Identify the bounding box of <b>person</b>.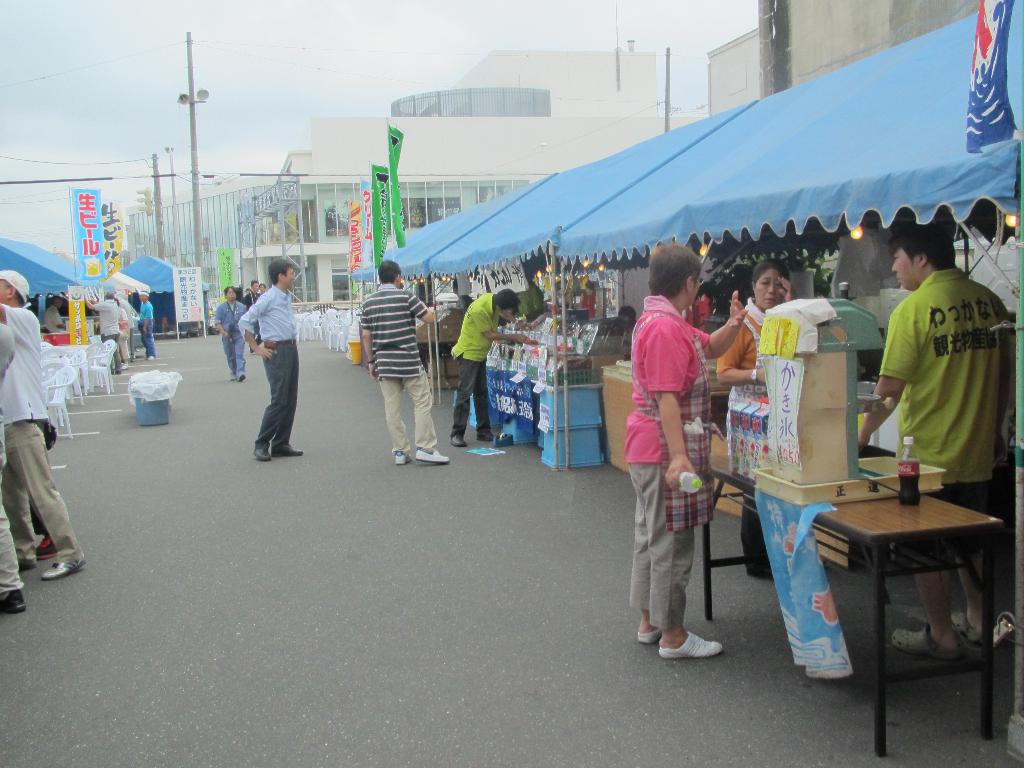
rect(136, 289, 154, 364).
